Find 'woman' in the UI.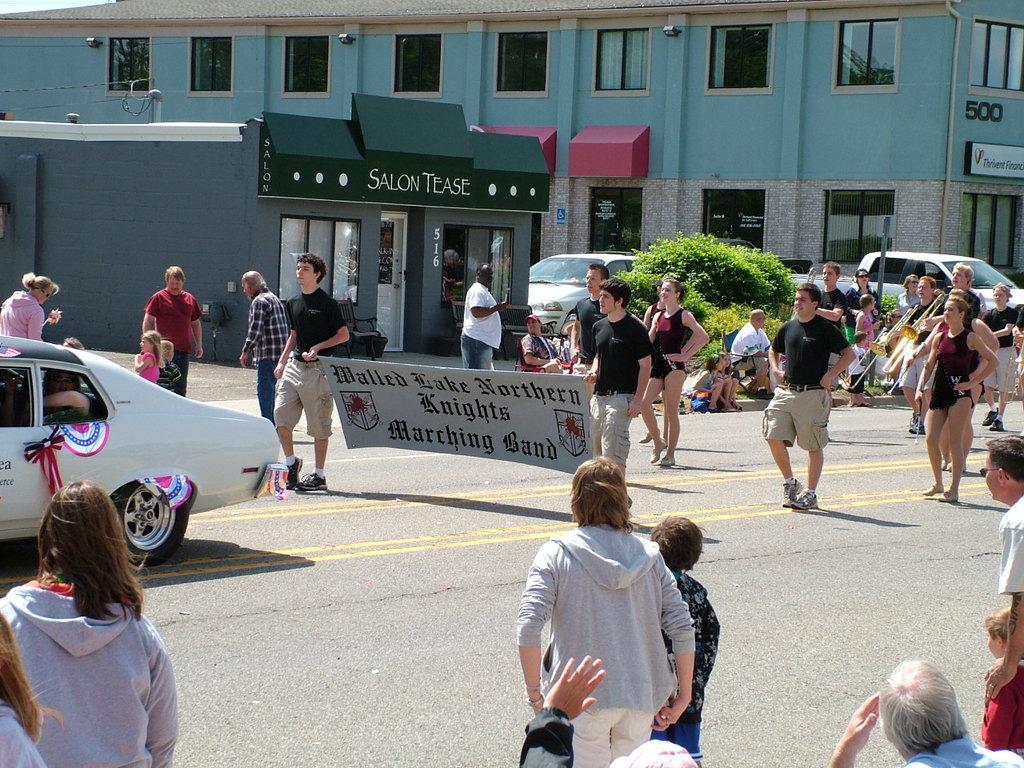
UI element at <box>890,274,926,320</box>.
